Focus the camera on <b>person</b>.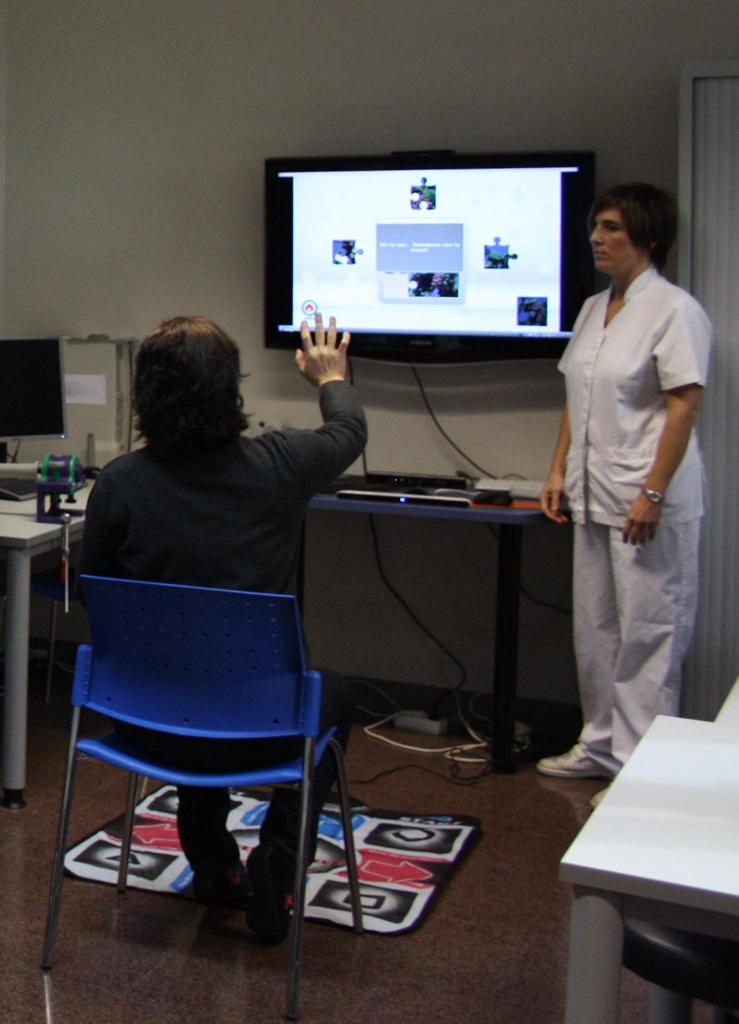
Focus region: box(74, 310, 369, 937).
